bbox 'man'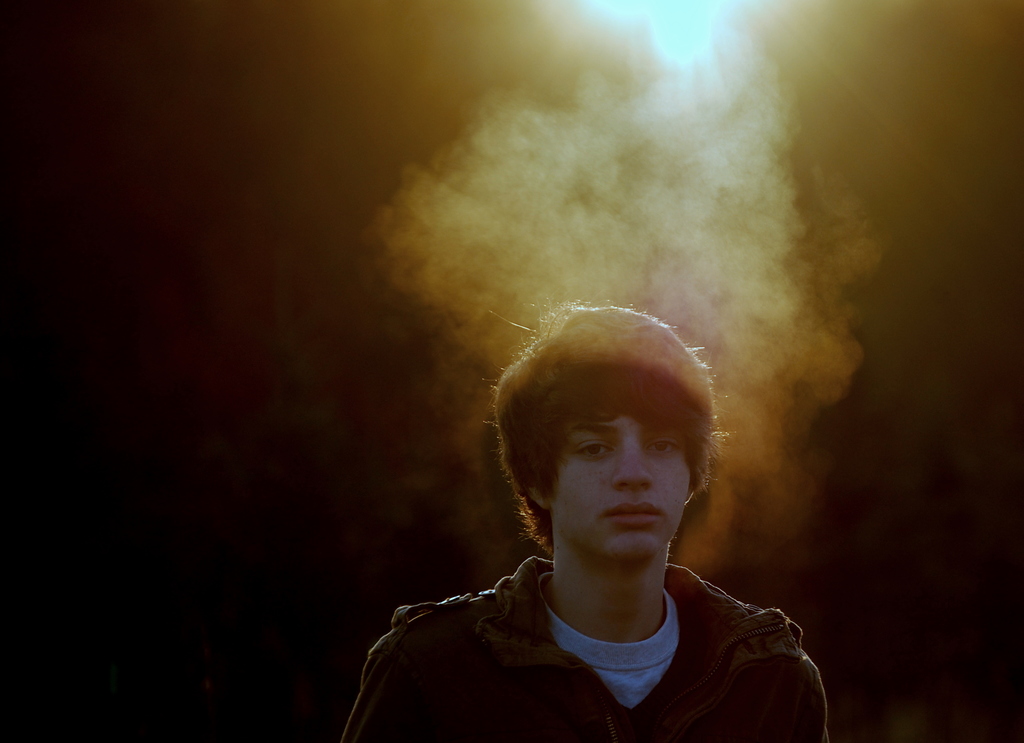
rect(333, 298, 835, 742)
